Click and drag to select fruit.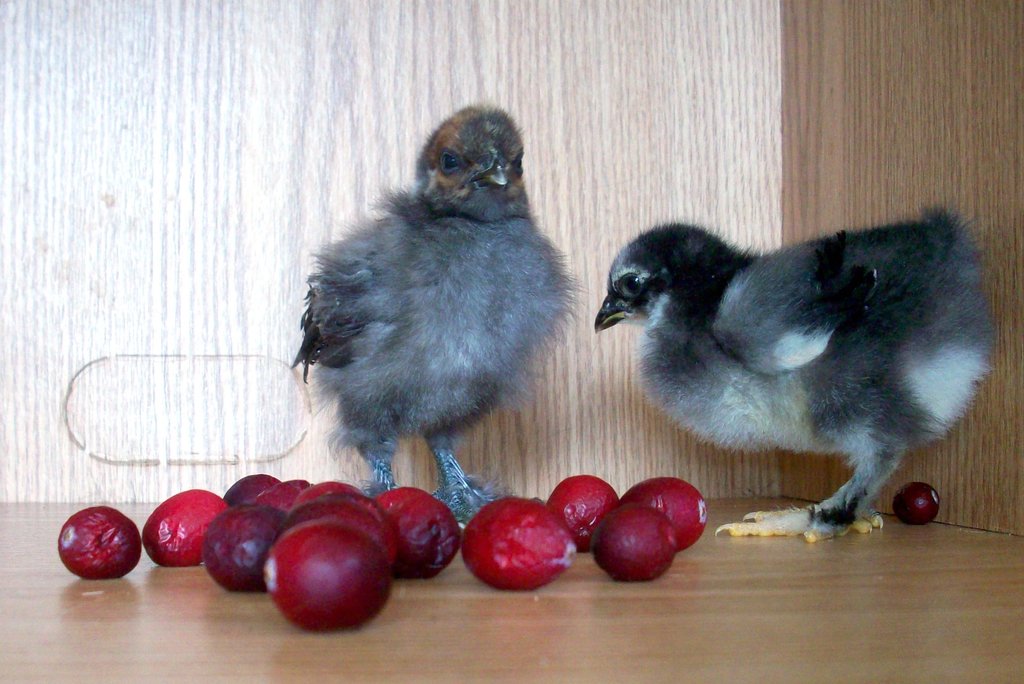
Selection: box=[548, 474, 620, 550].
